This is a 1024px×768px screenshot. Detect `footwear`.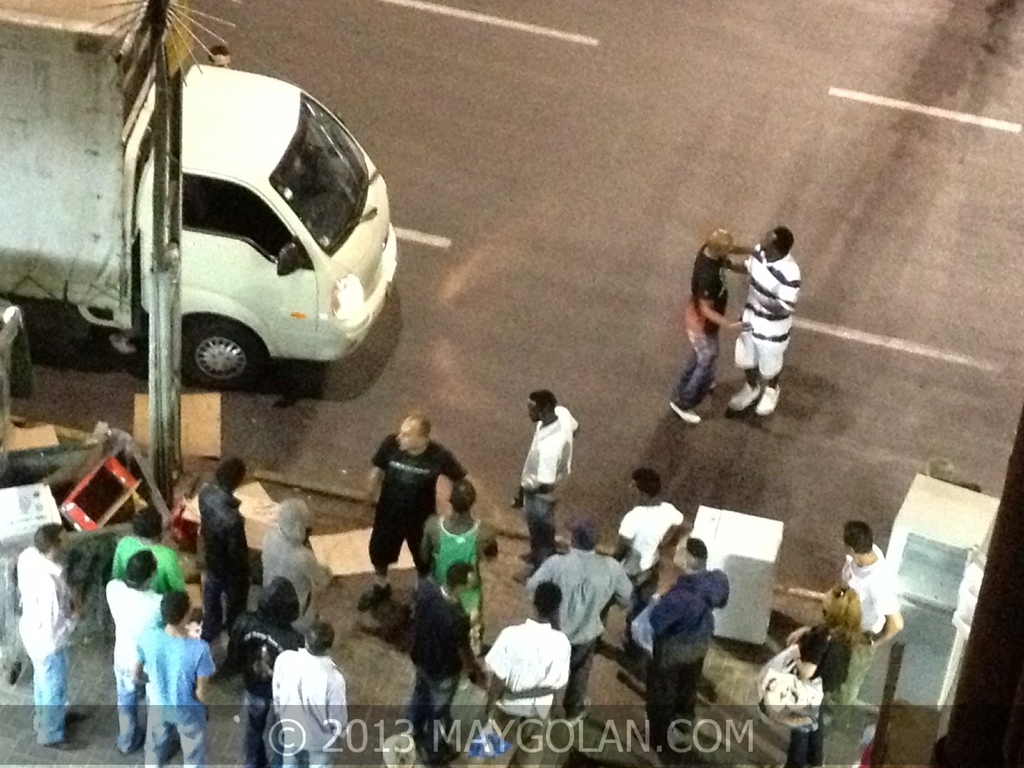
(357, 580, 393, 611).
